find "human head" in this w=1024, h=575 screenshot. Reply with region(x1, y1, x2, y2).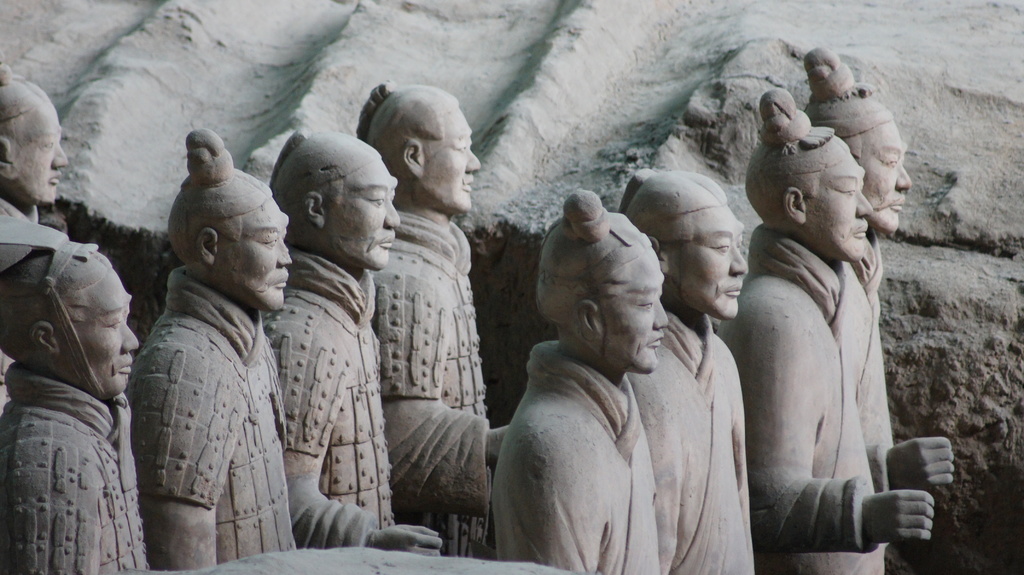
region(354, 79, 466, 210).
